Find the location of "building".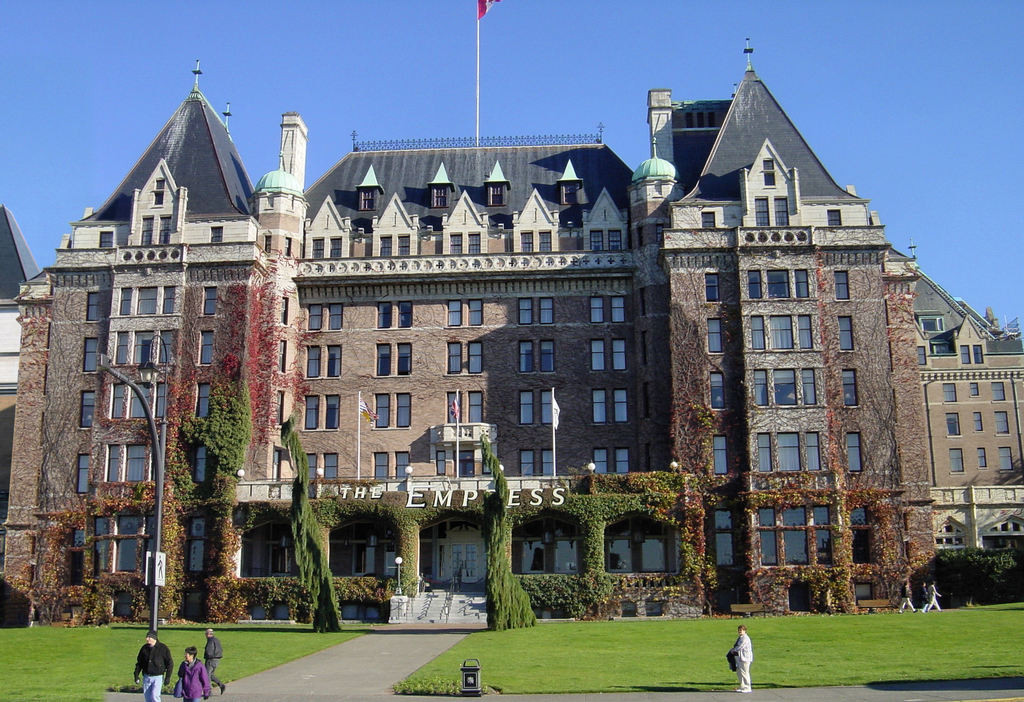
Location: box=[919, 267, 1023, 486].
